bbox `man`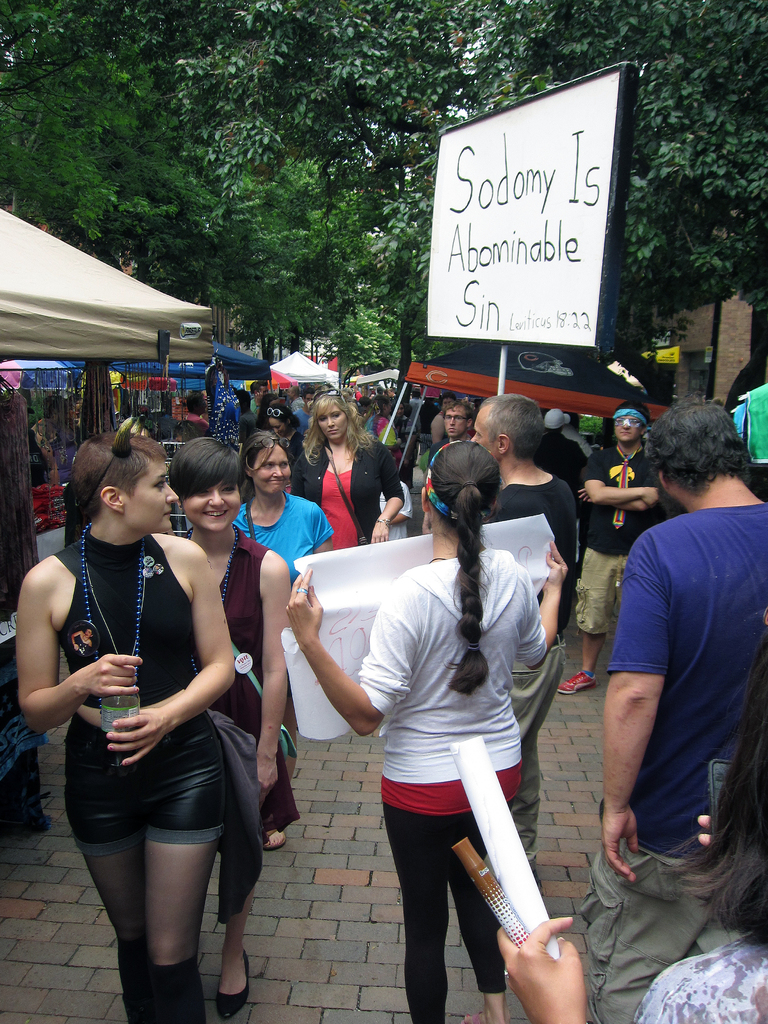
(left=431, top=402, right=472, bottom=456)
